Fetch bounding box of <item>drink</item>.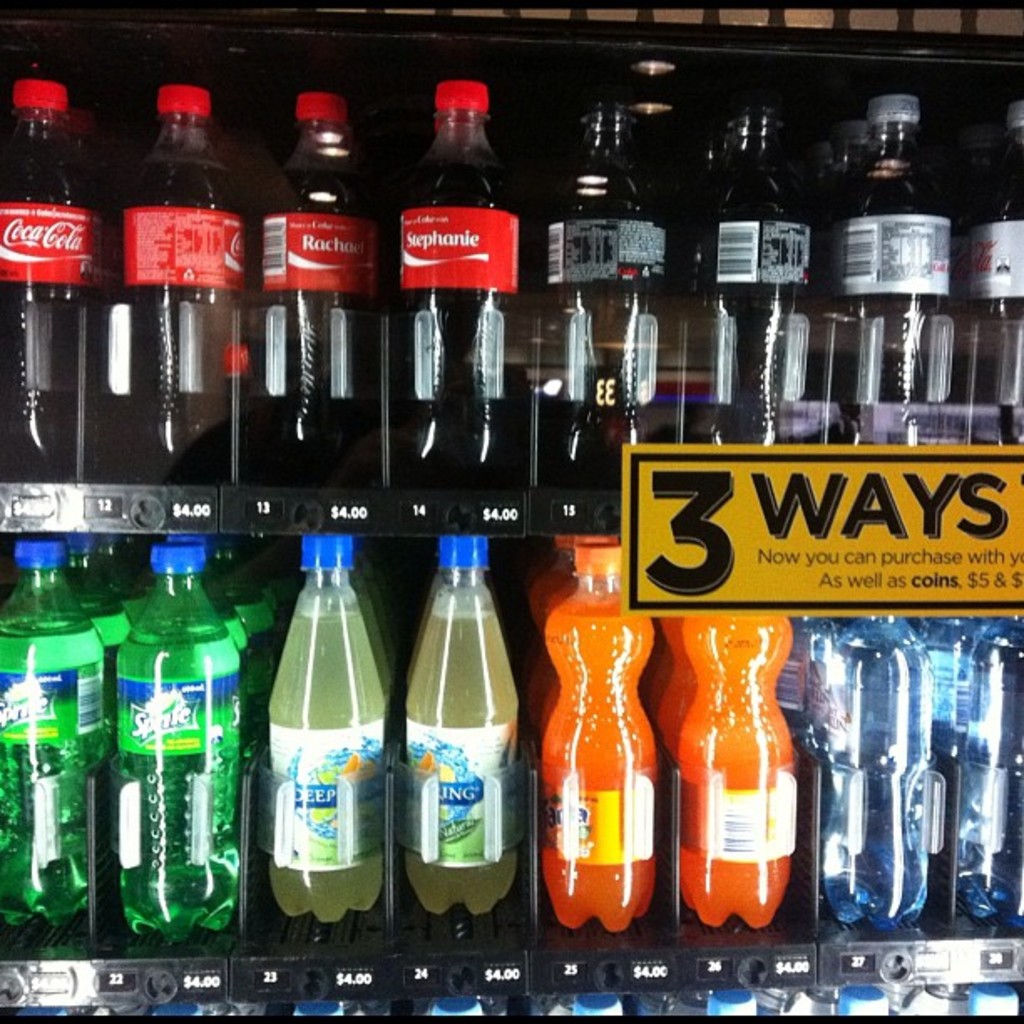
Bbox: rect(122, 156, 228, 489).
